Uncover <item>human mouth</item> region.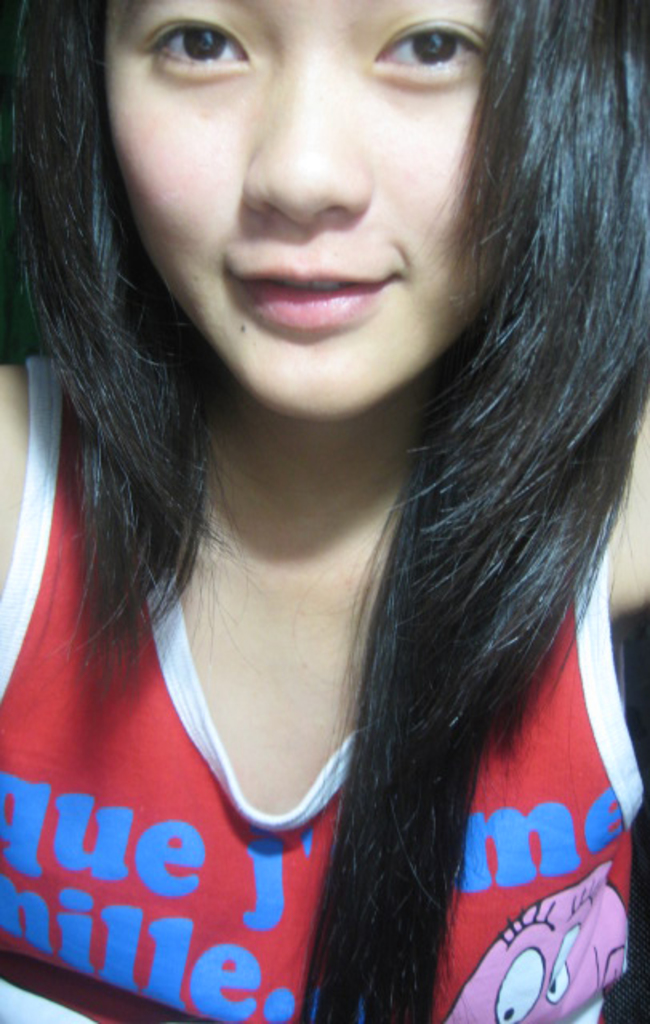
Uncovered: rect(229, 261, 400, 325).
